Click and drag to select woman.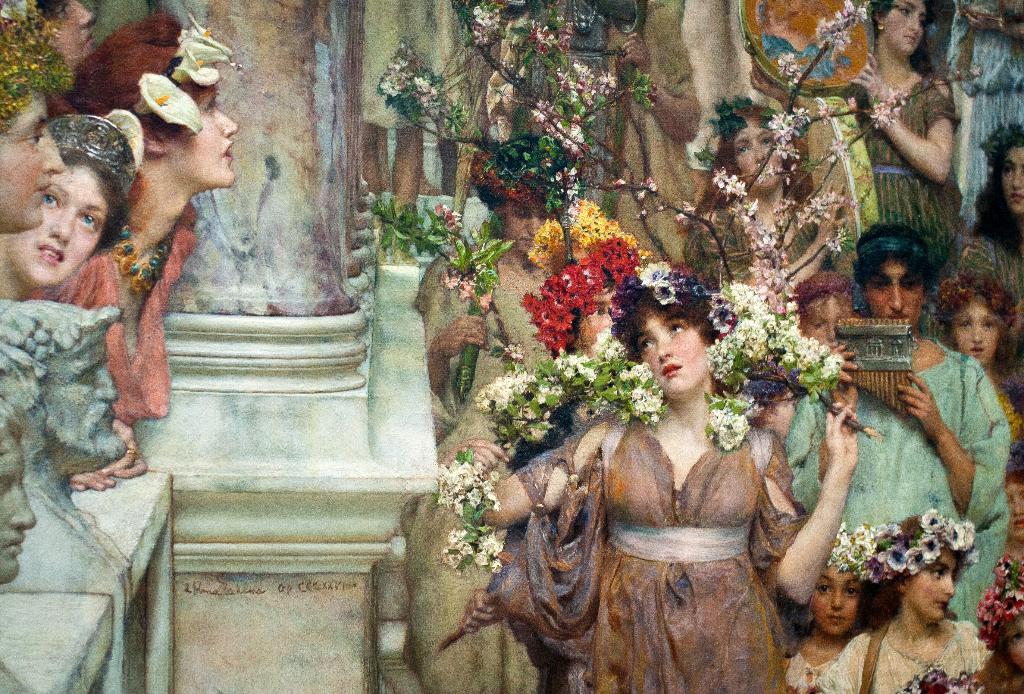
Selection: x1=57 y1=13 x2=239 y2=494.
